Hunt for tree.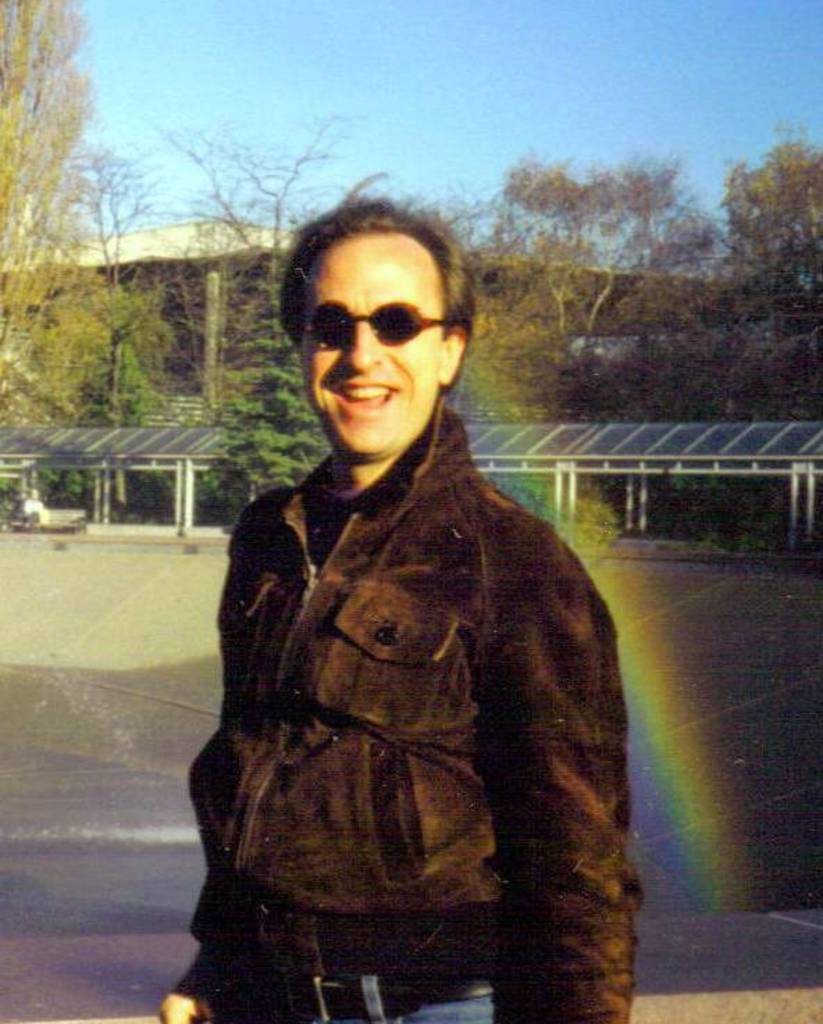
Hunted down at left=520, top=151, right=687, bottom=421.
